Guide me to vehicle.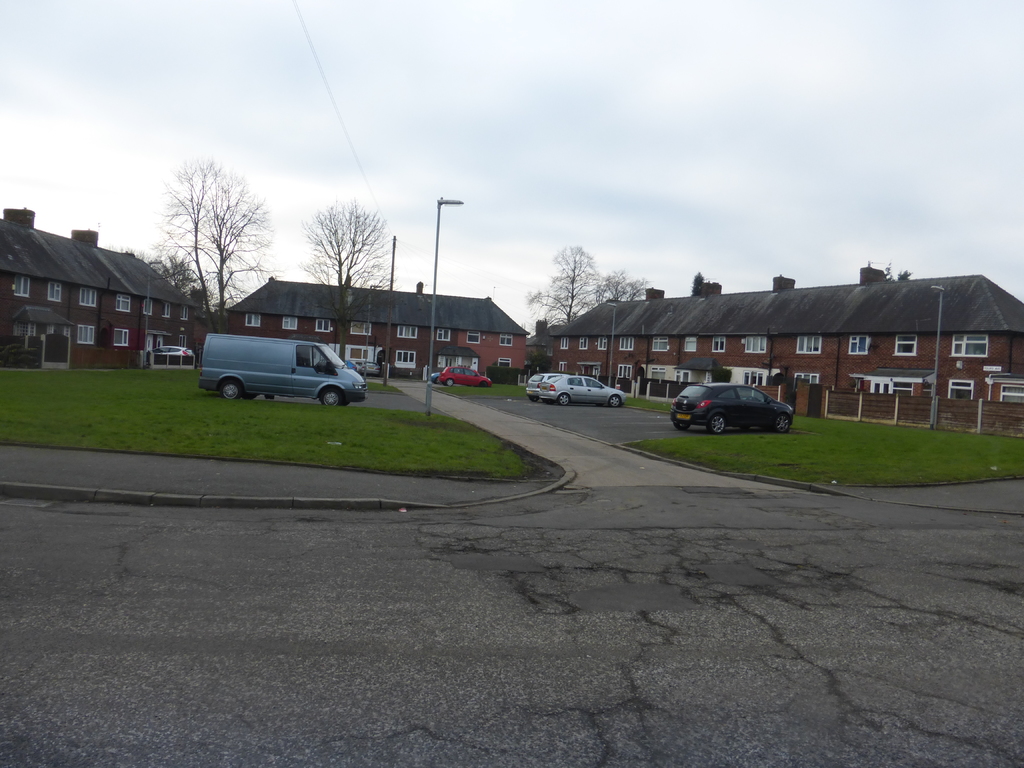
Guidance: bbox=[430, 368, 439, 385].
